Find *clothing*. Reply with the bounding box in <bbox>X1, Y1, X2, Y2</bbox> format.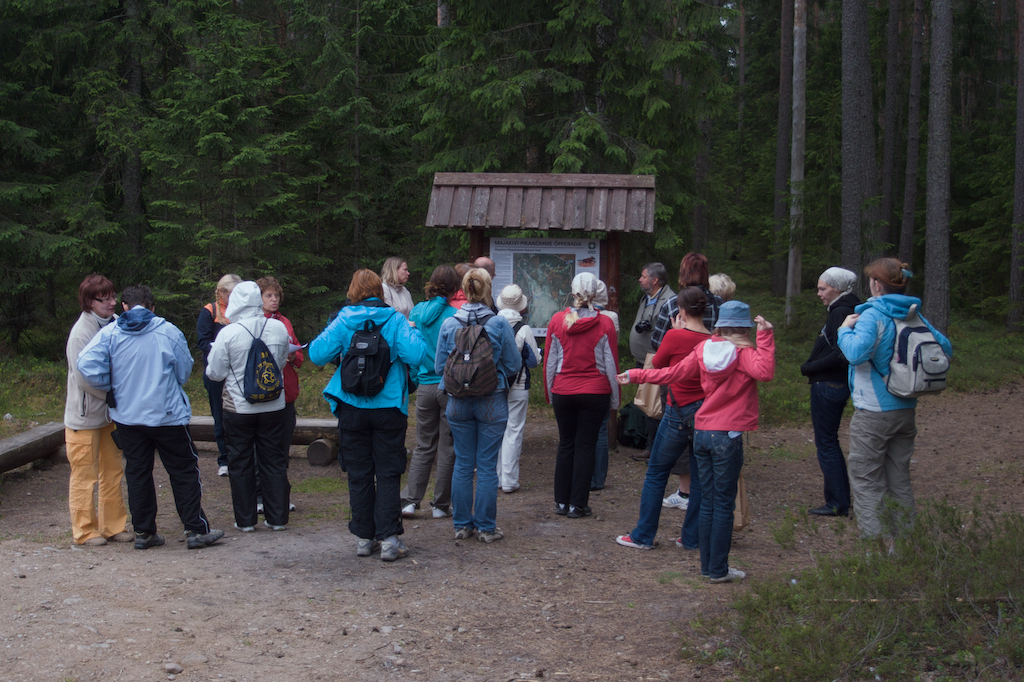
<bbox>698, 428, 738, 575</bbox>.
